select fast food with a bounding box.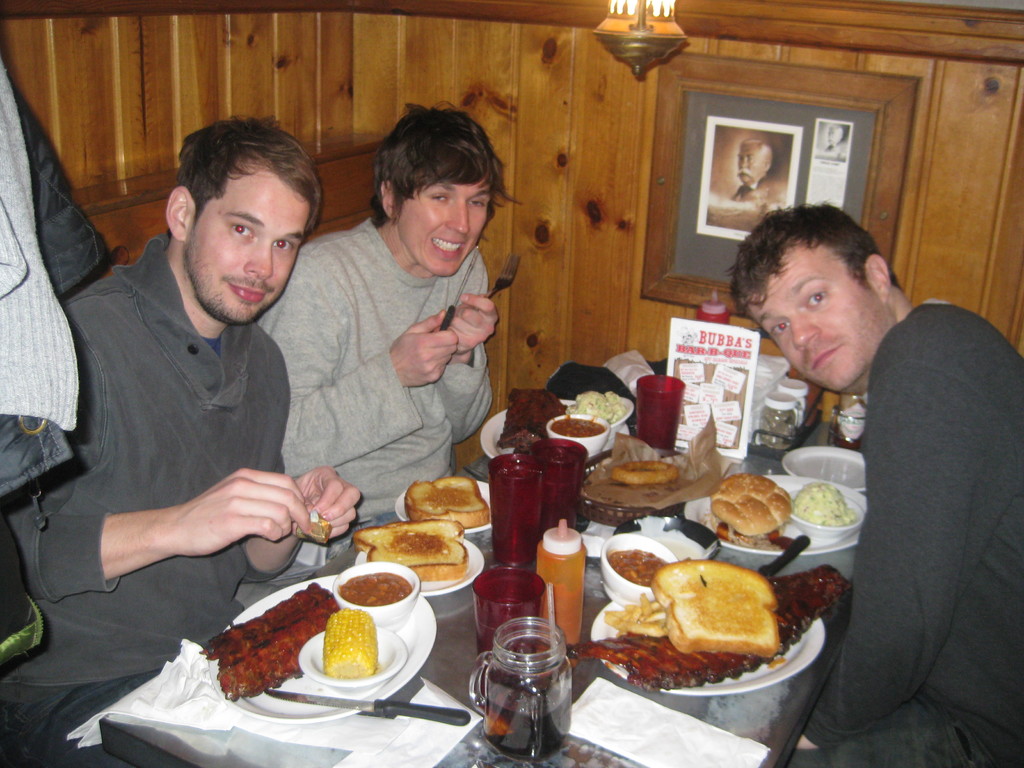
locate(547, 413, 609, 436).
